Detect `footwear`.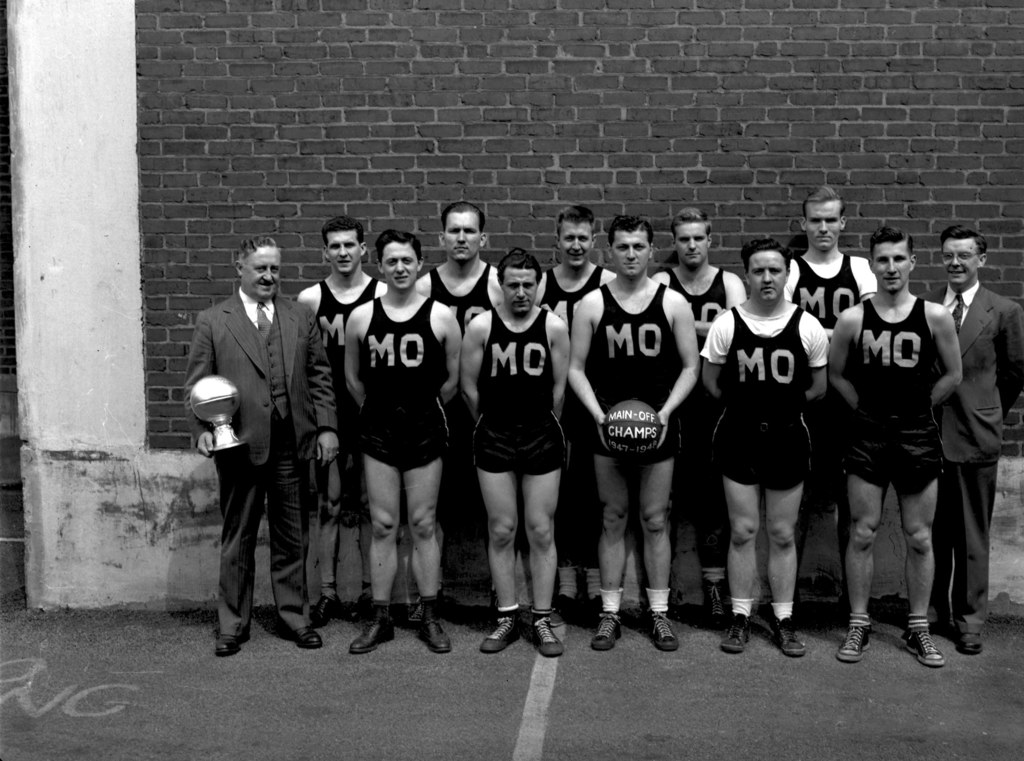
Detected at [left=294, top=627, right=323, bottom=648].
